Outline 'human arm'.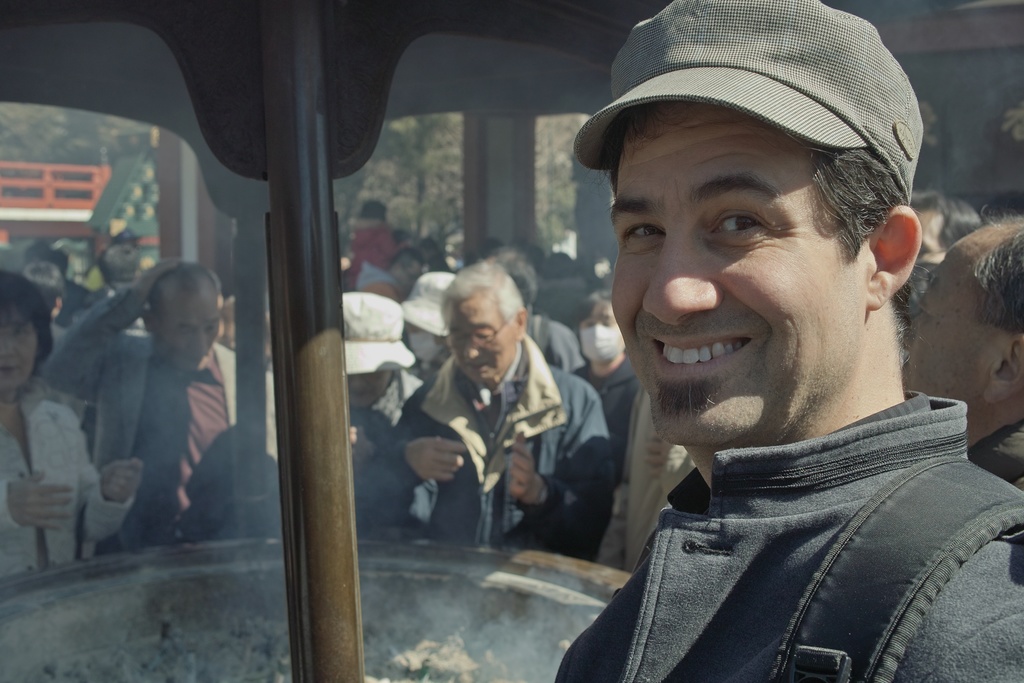
Outline: [1,470,84,525].
